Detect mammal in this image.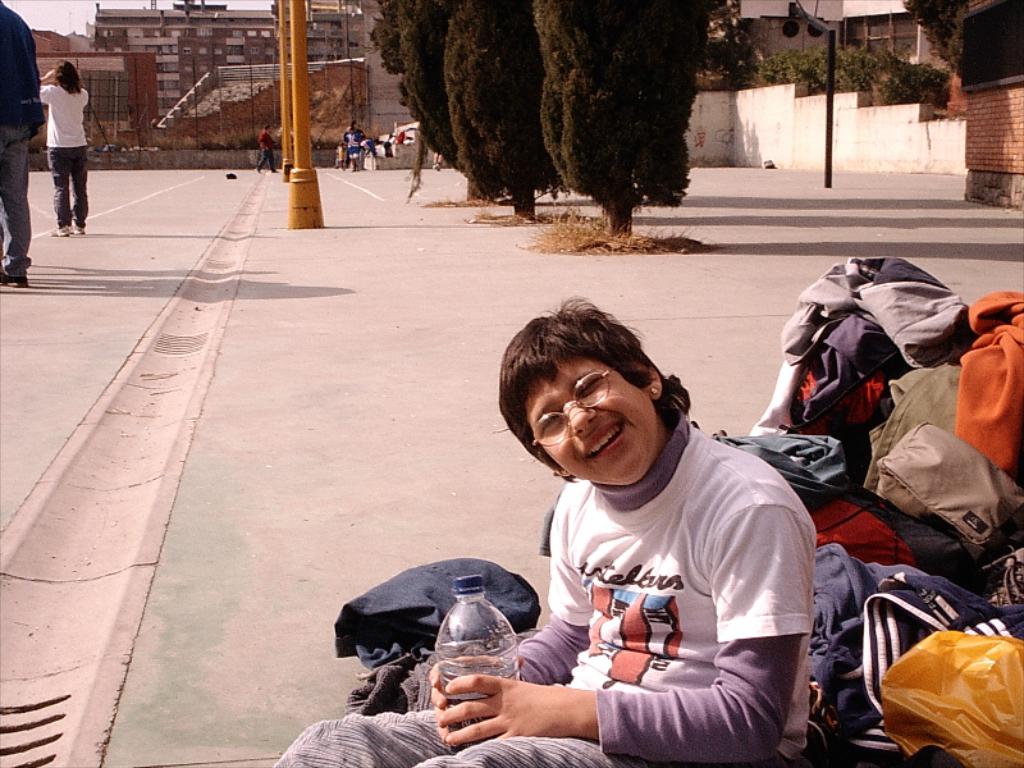
Detection: [x1=339, y1=119, x2=362, y2=140].
